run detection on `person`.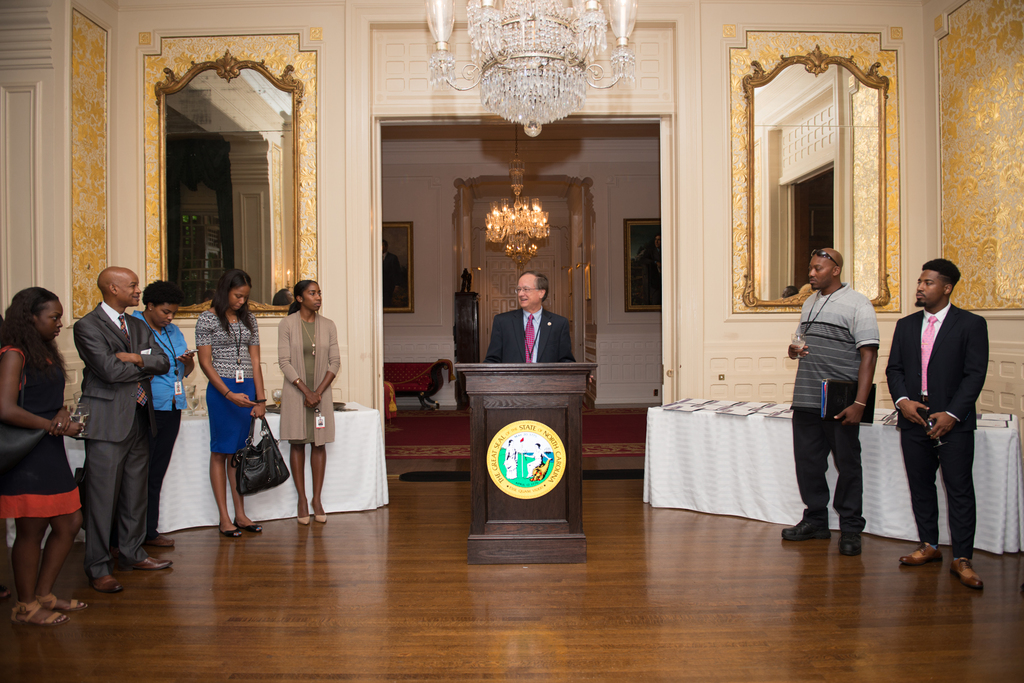
Result: 81, 269, 168, 590.
